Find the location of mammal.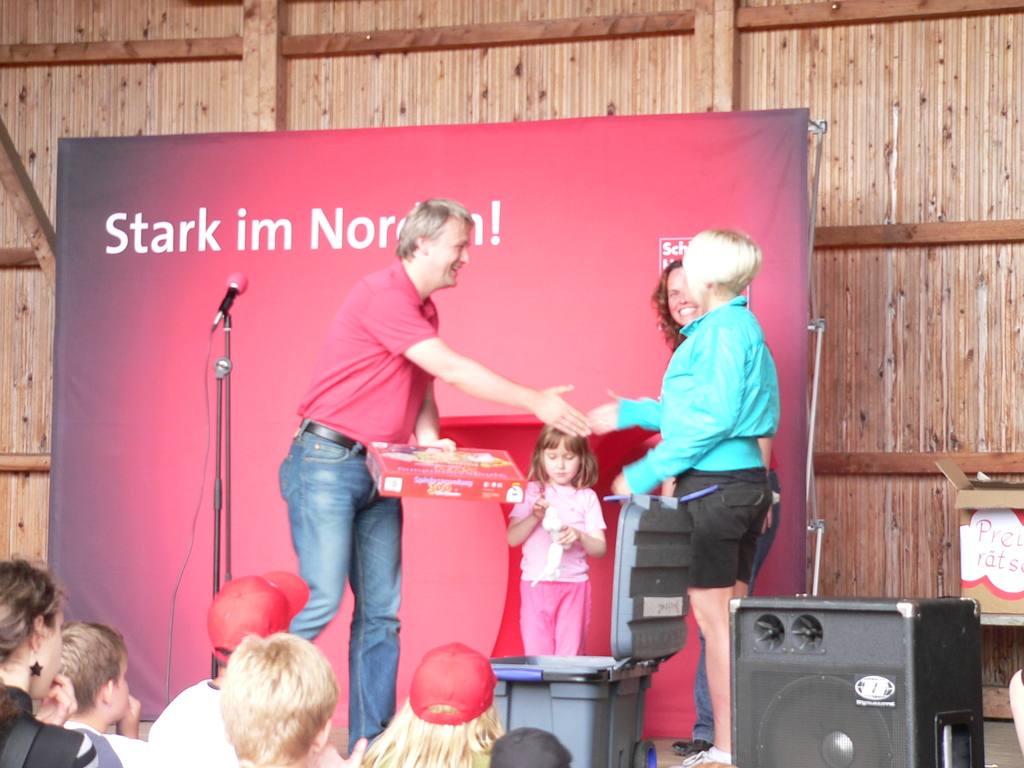
Location: BBox(645, 258, 779, 754).
